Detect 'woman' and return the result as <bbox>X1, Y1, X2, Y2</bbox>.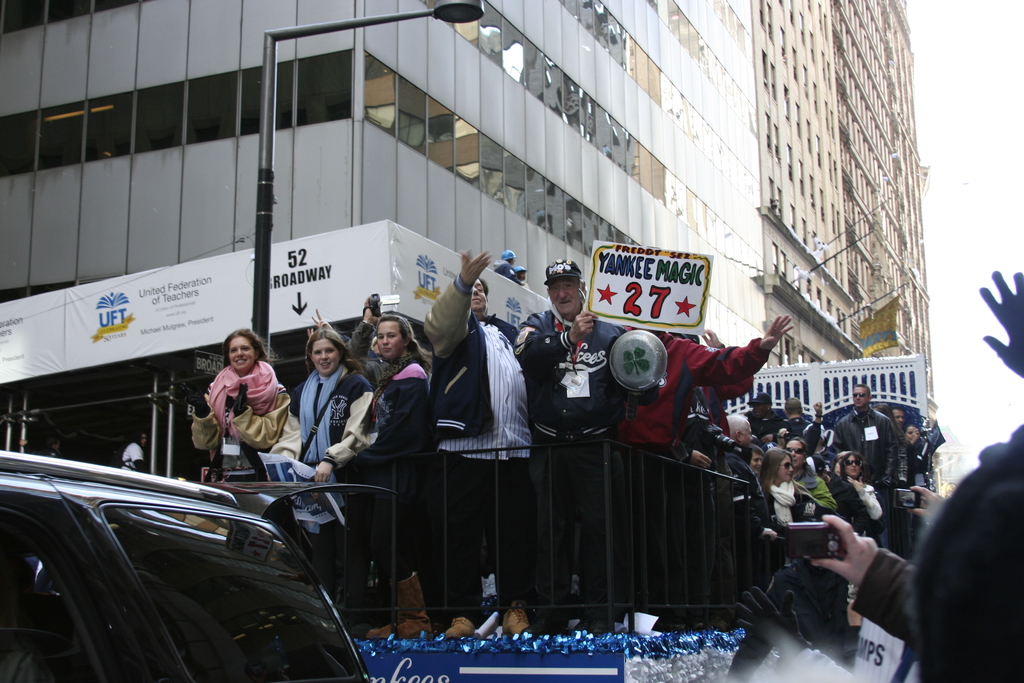
<bbox>365, 315, 441, 640</bbox>.
